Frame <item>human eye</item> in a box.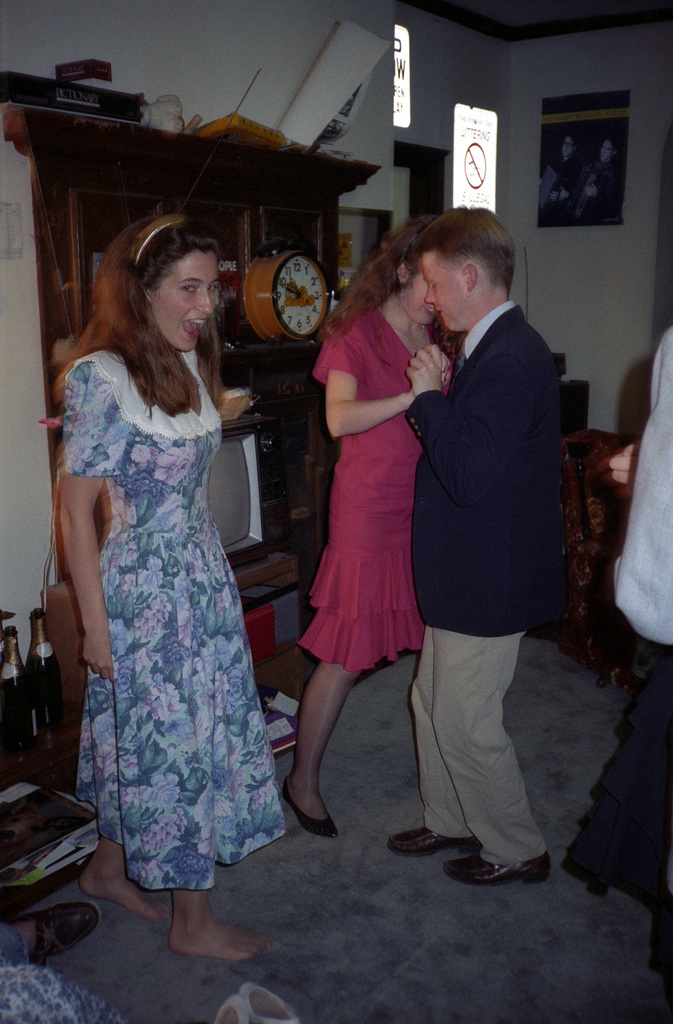
bbox=(177, 282, 196, 292).
